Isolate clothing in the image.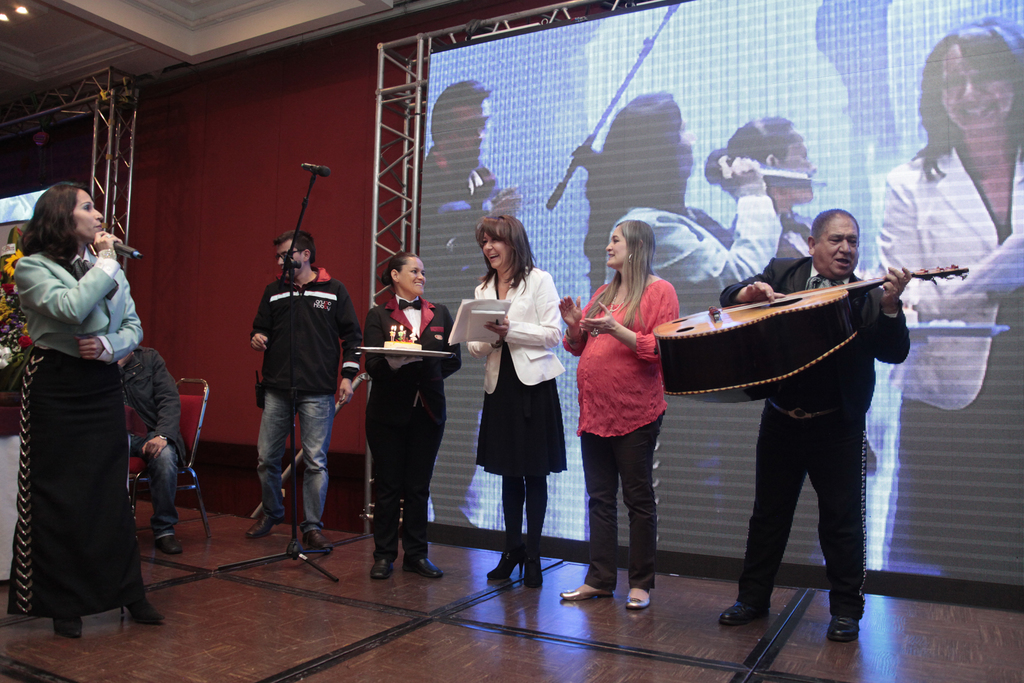
Isolated region: box(467, 263, 564, 482).
